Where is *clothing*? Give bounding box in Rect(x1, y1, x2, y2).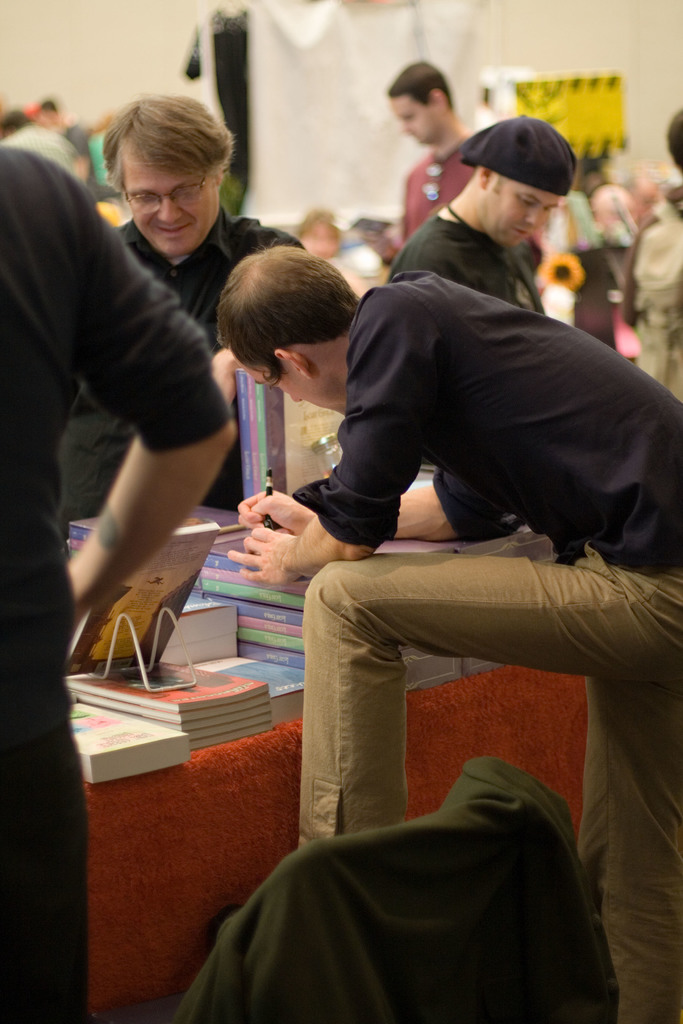
Rect(391, 195, 543, 316).
